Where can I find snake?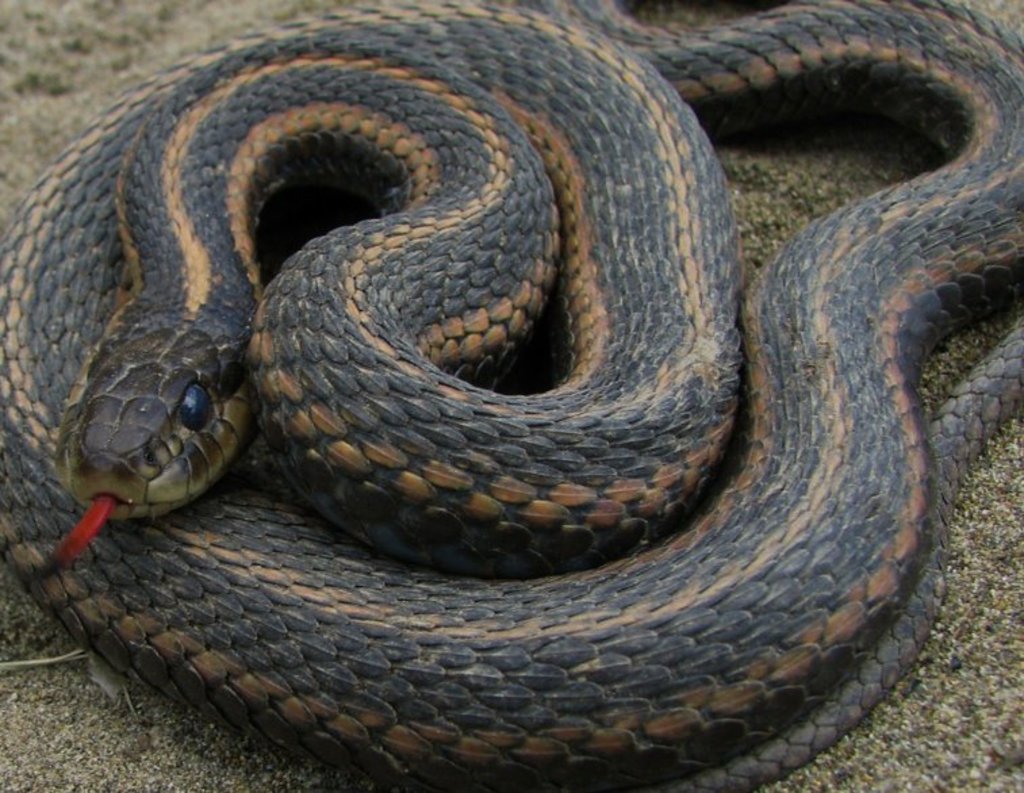
You can find it at (0, 0, 1023, 792).
